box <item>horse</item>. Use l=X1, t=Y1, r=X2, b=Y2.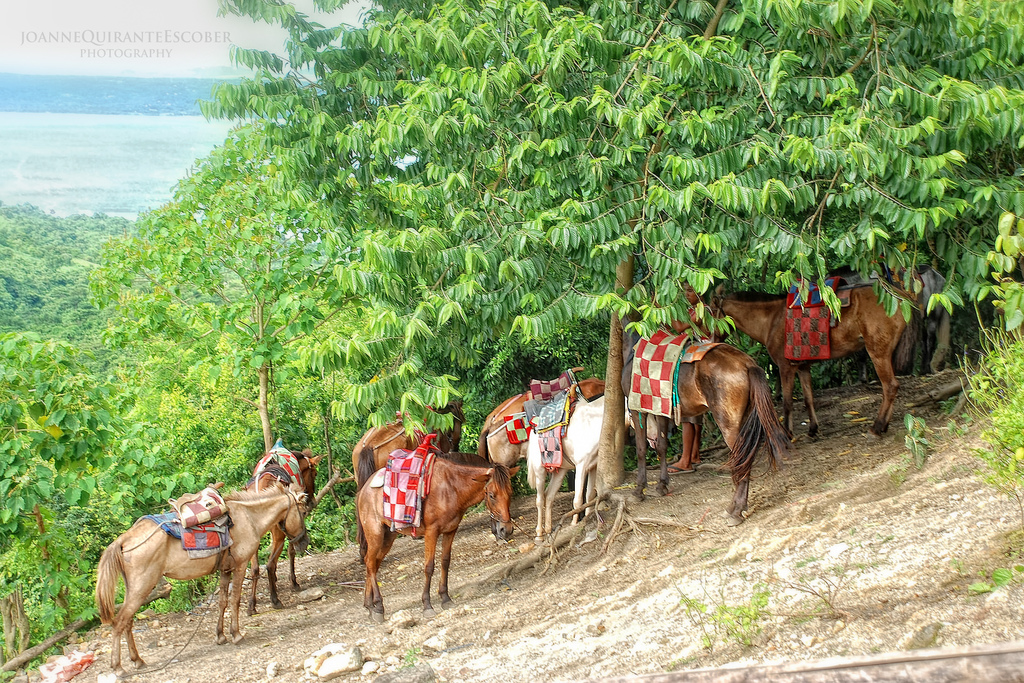
l=471, t=367, r=586, b=545.
